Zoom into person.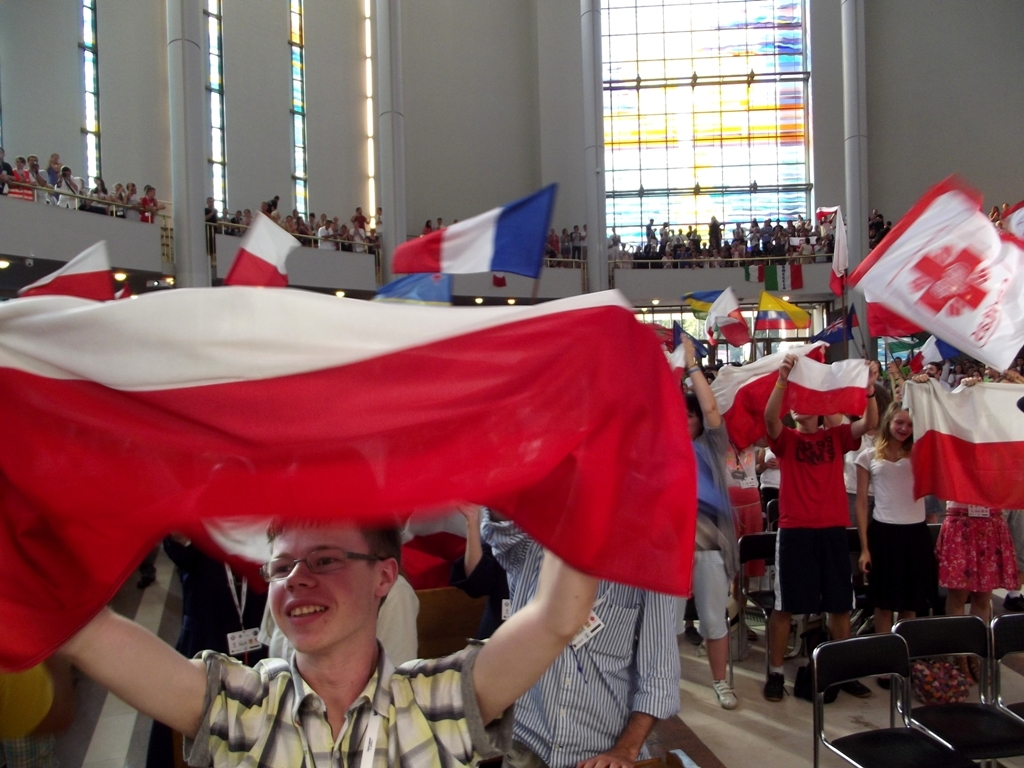
Zoom target: locate(113, 183, 126, 219).
